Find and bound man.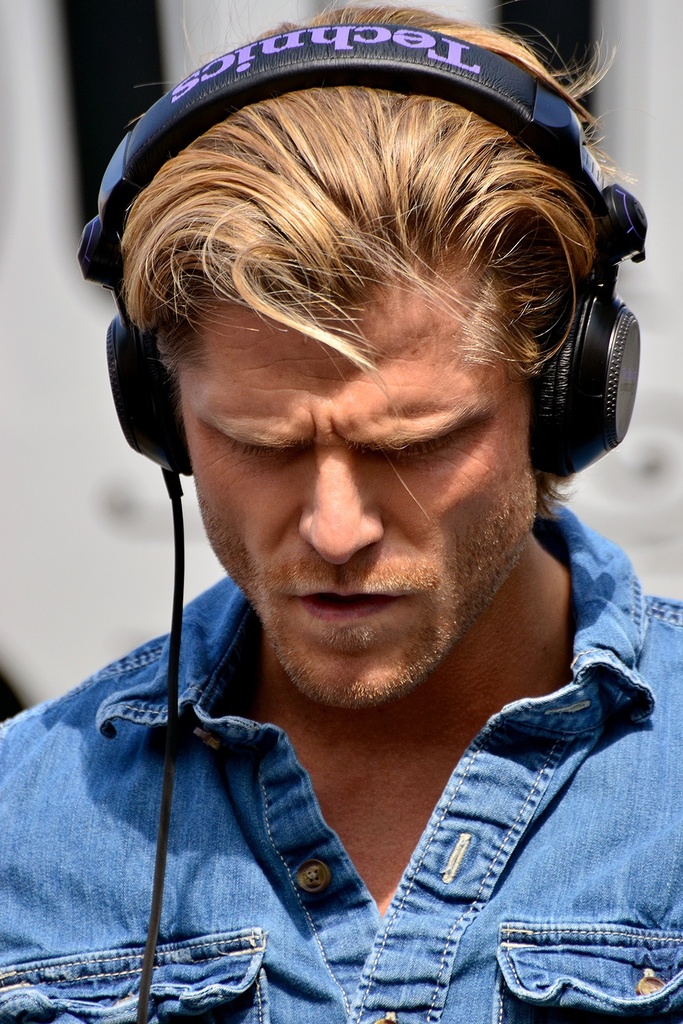
Bound: {"left": 0, "top": 0, "right": 676, "bottom": 1023}.
